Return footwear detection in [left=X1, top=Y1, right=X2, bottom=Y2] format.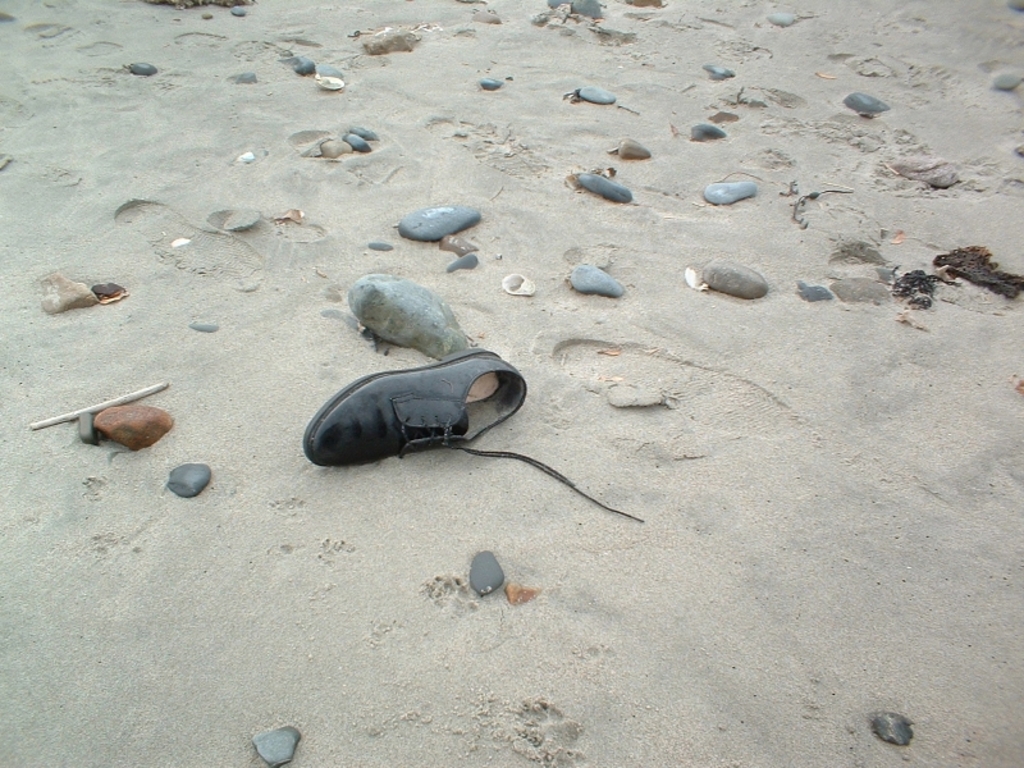
[left=298, top=348, right=547, bottom=477].
